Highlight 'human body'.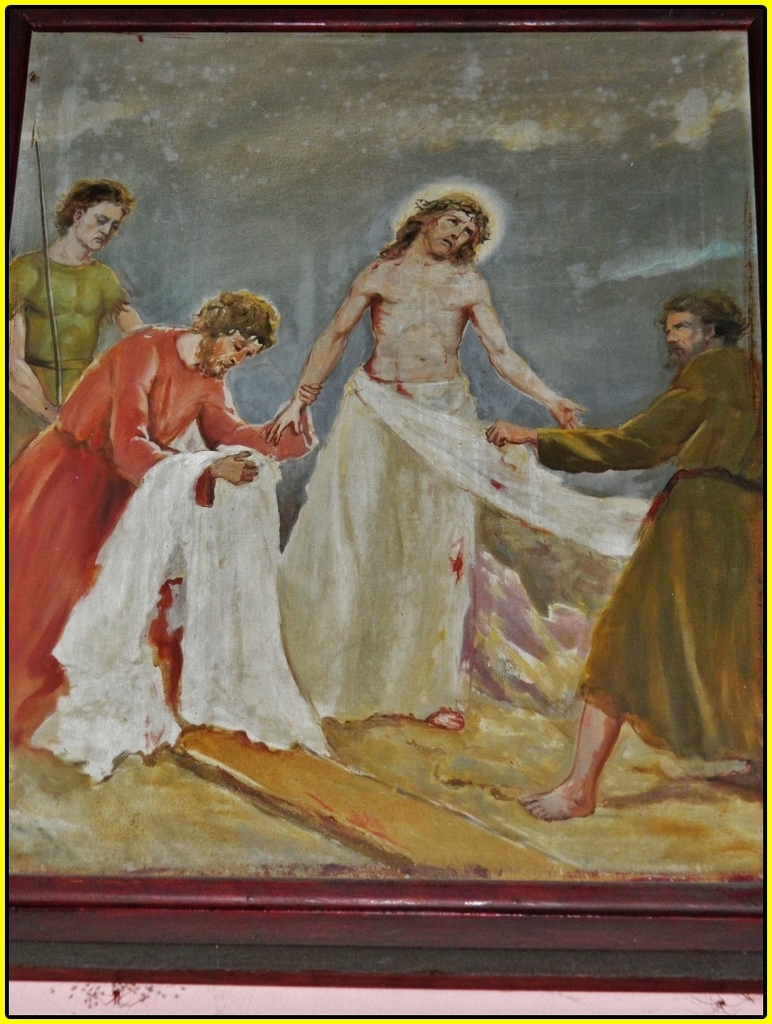
Highlighted region: 3,291,313,787.
